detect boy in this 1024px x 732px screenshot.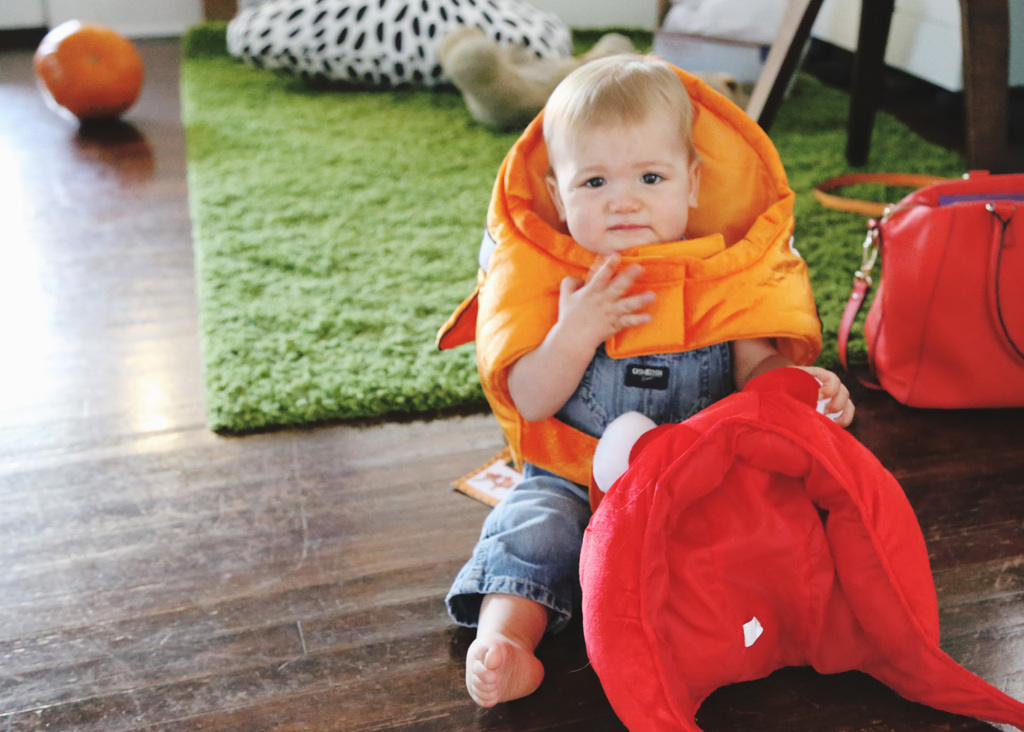
Detection: rect(479, 48, 909, 701).
